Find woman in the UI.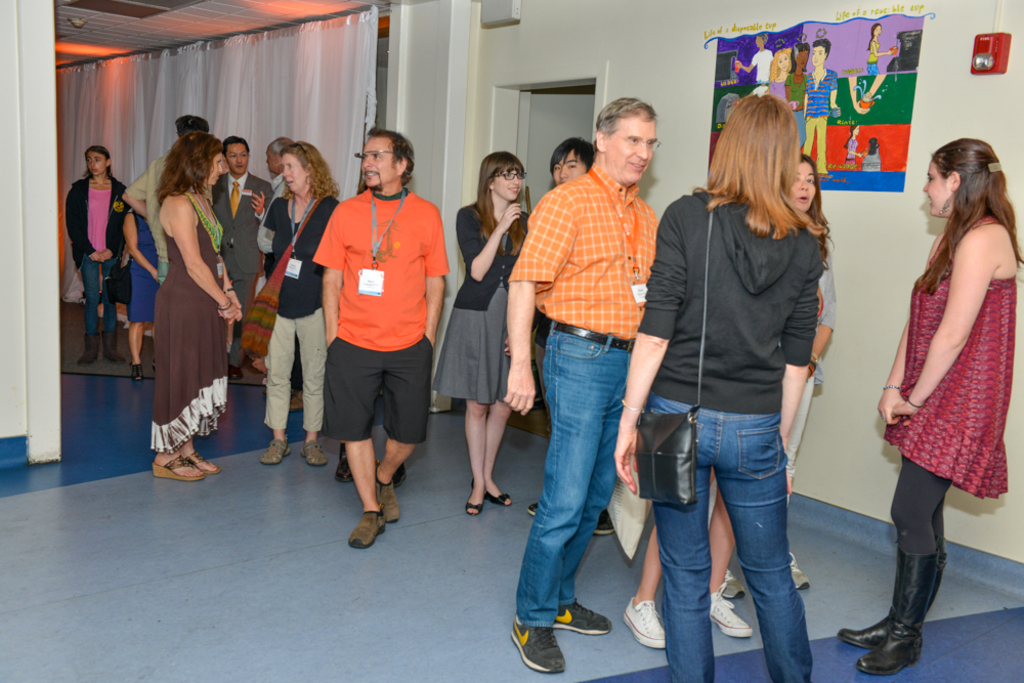
UI element at box=[721, 154, 835, 600].
